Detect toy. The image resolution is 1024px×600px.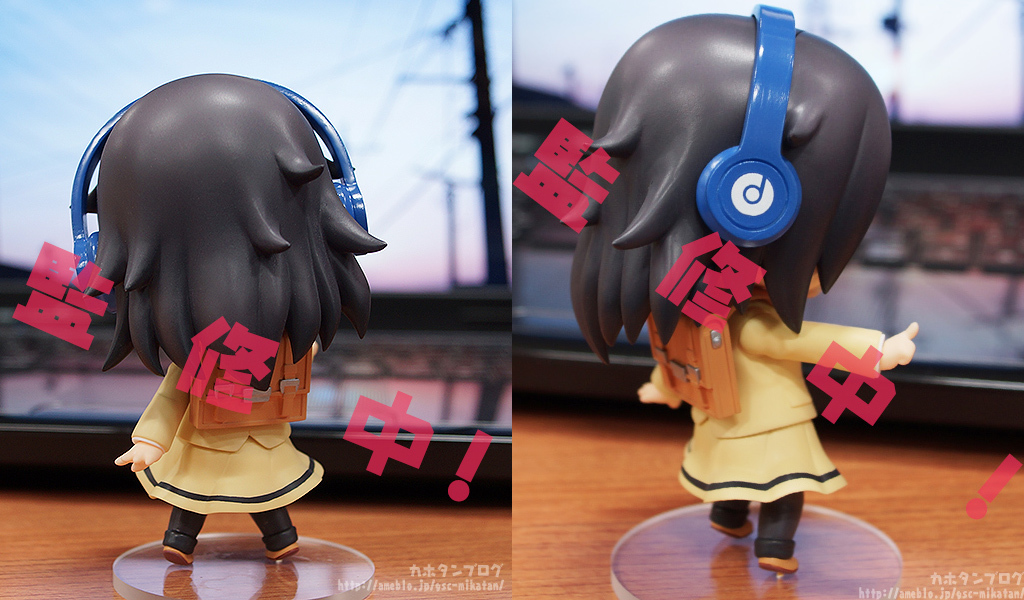
bbox=[37, 69, 419, 583].
